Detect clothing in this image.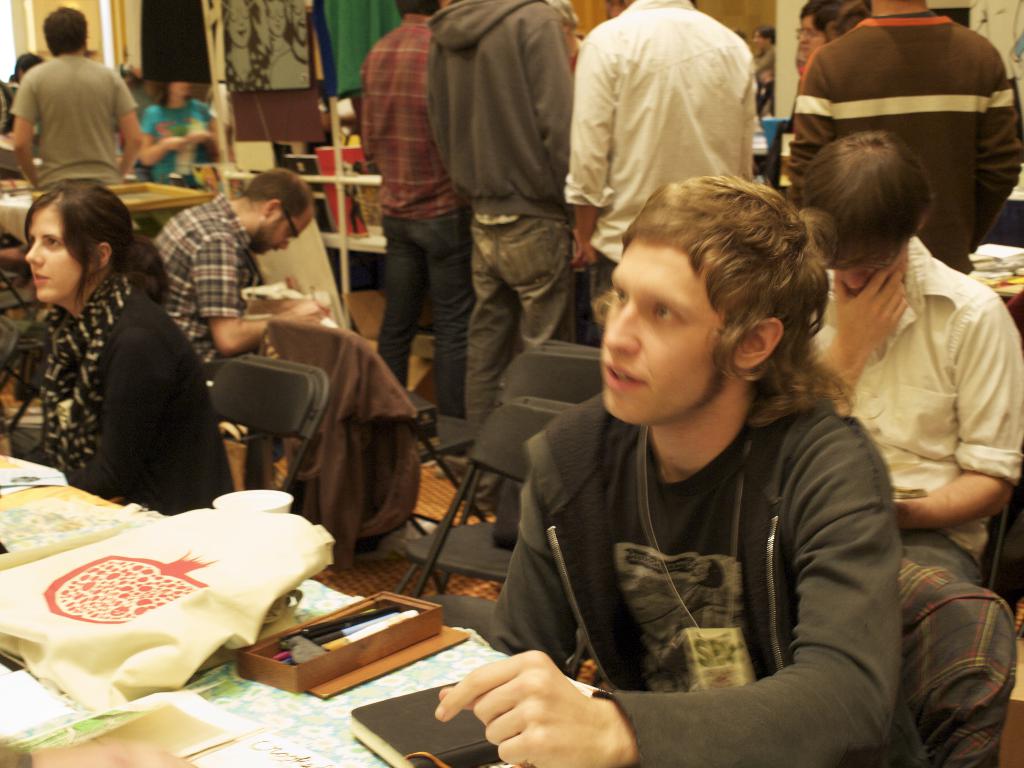
Detection: x1=563 y1=0 x2=756 y2=333.
